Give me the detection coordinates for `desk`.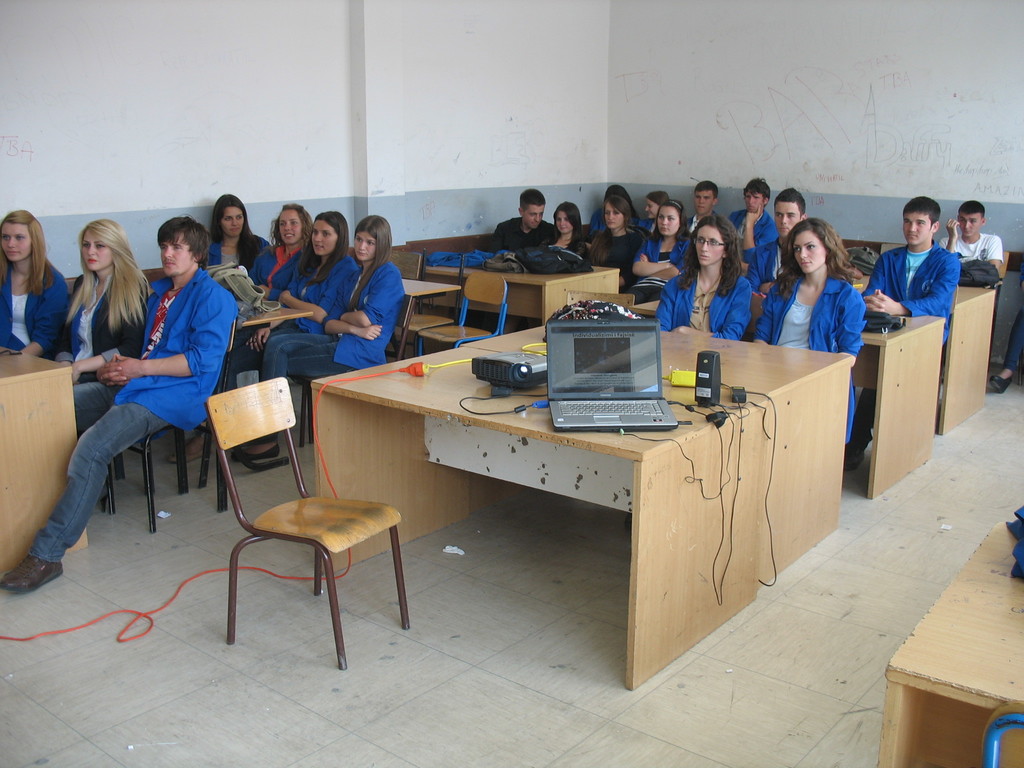
(0, 341, 90, 574).
